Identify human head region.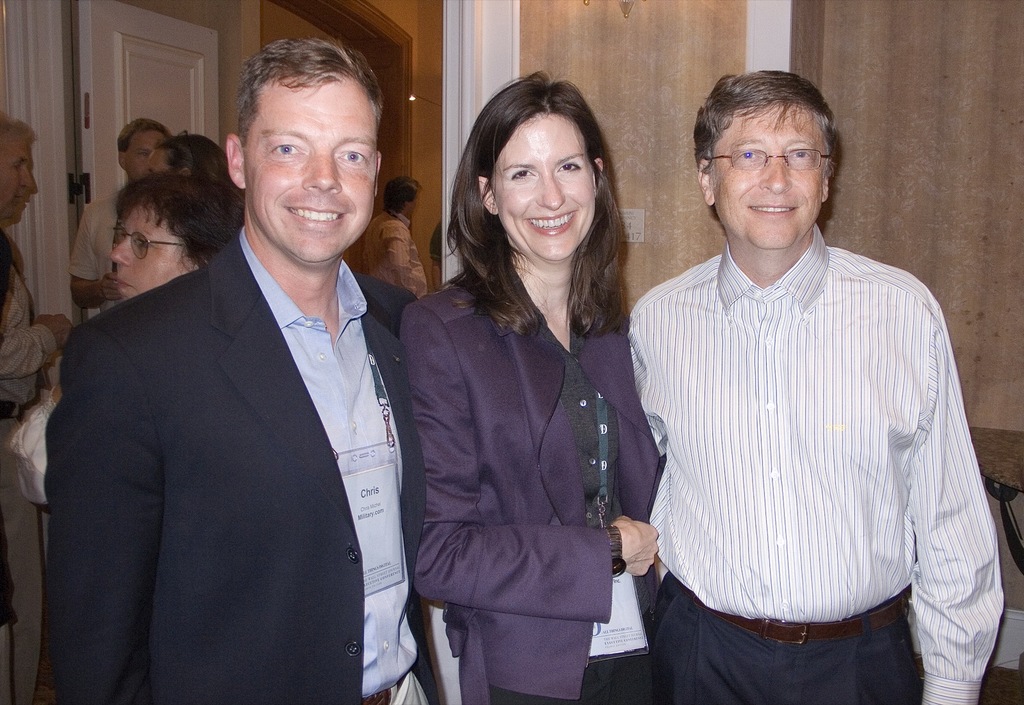
Region: <bbox>146, 129, 233, 179</bbox>.
